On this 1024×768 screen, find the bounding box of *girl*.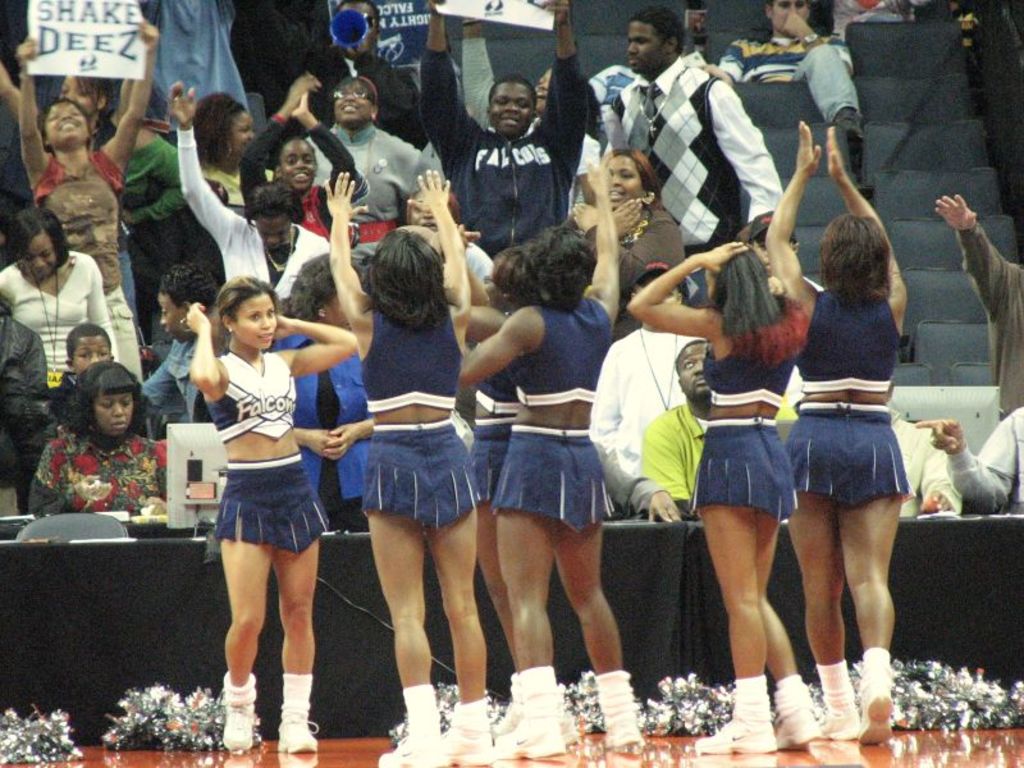
Bounding box: locate(186, 274, 357, 751).
